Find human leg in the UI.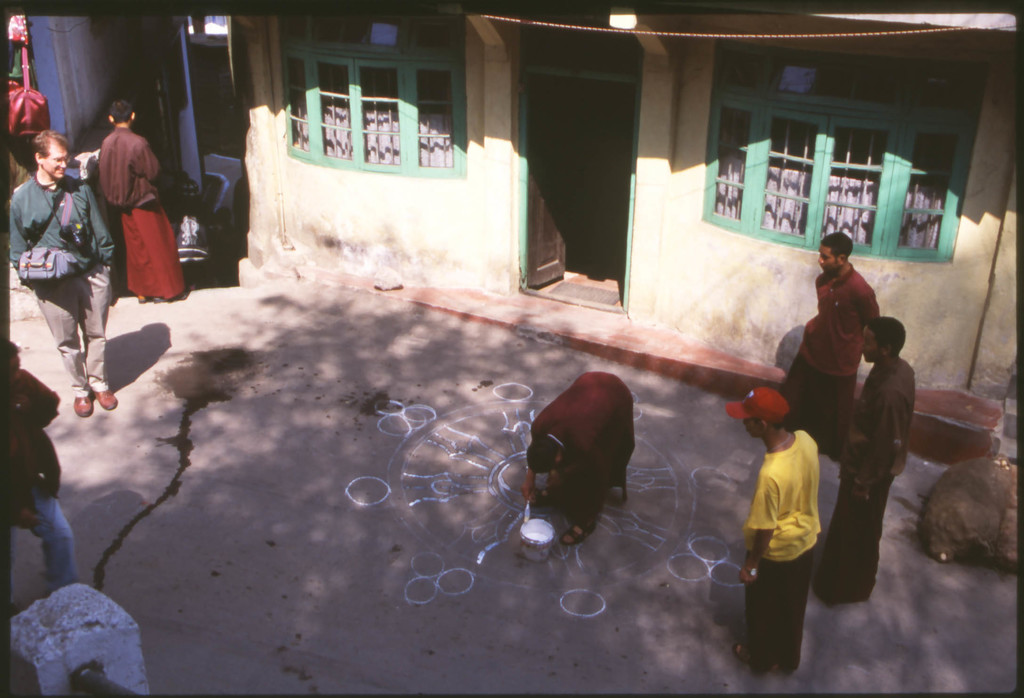
UI element at box=[731, 537, 802, 674].
